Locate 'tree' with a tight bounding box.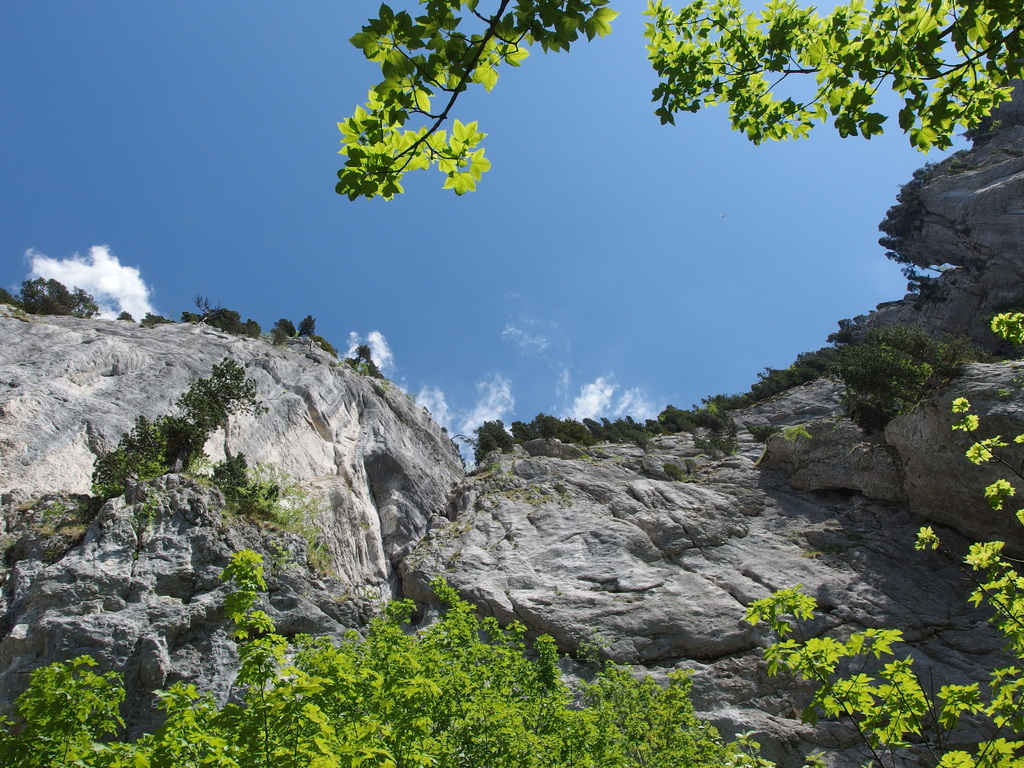
bbox=[115, 314, 135, 324].
